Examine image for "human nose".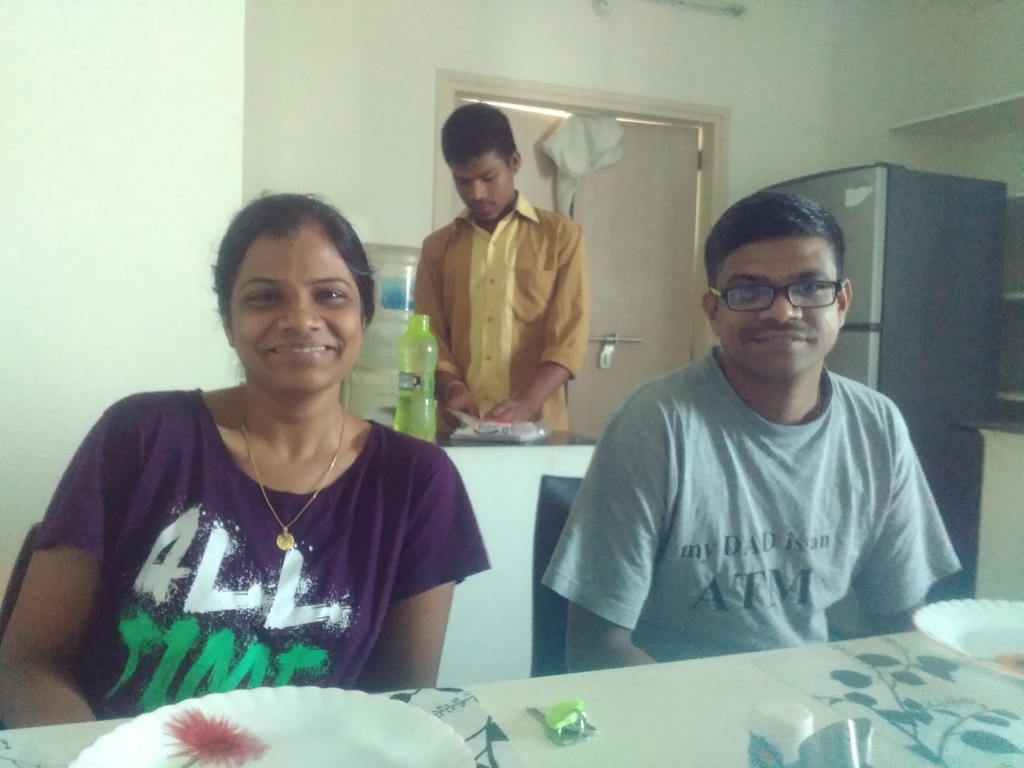
Examination result: l=467, t=184, r=491, b=200.
